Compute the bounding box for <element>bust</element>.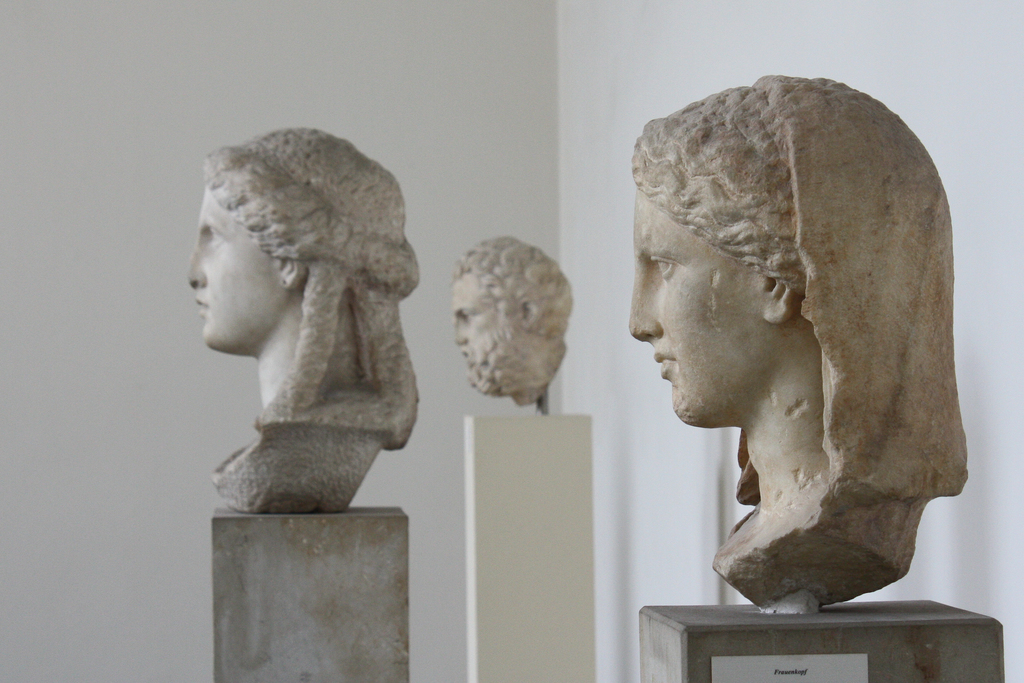
x1=186 y1=127 x2=420 y2=513.
